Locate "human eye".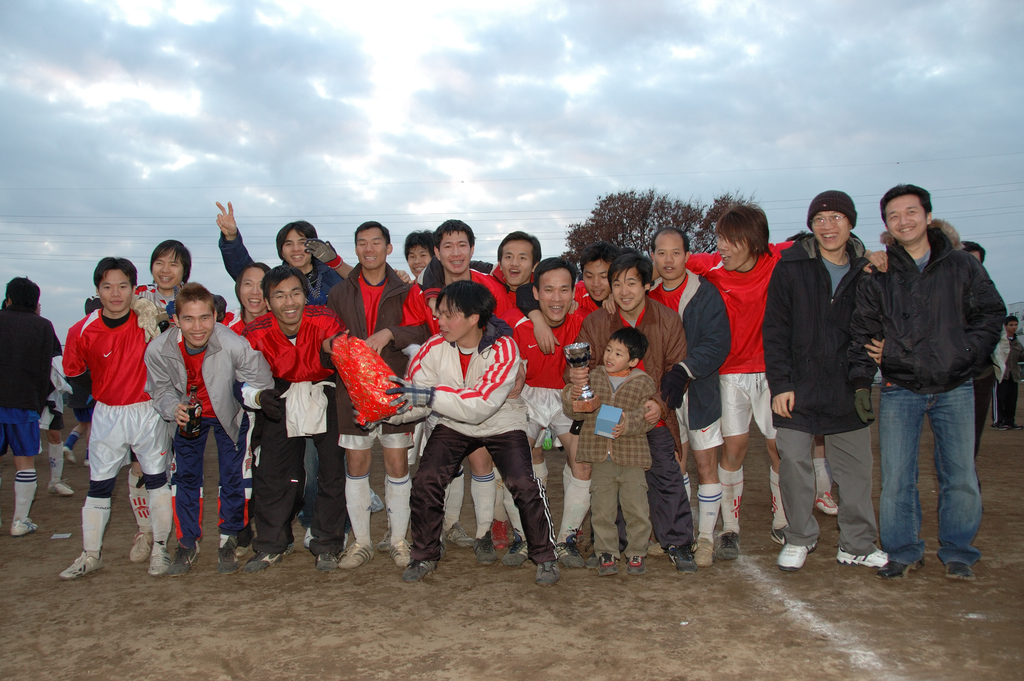
Bounding box: {"left": 614, "top": 283, "right": 620, "bottom": 286}.
